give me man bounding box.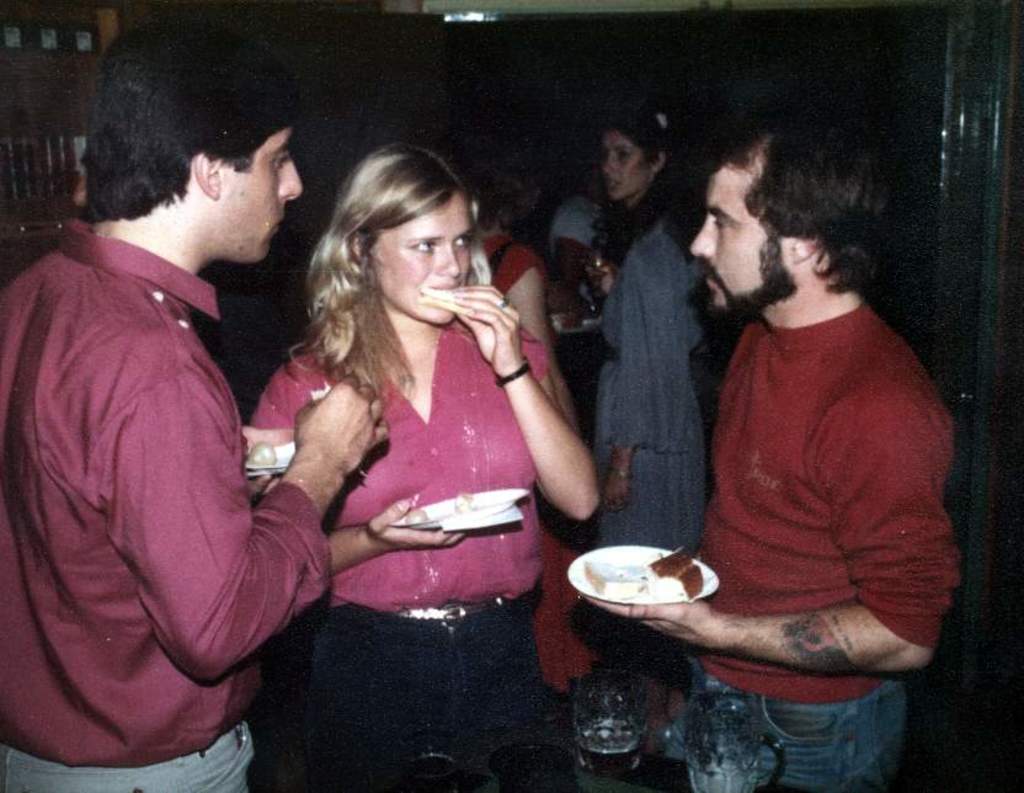
bbox=(578, 107, 964, 792).
